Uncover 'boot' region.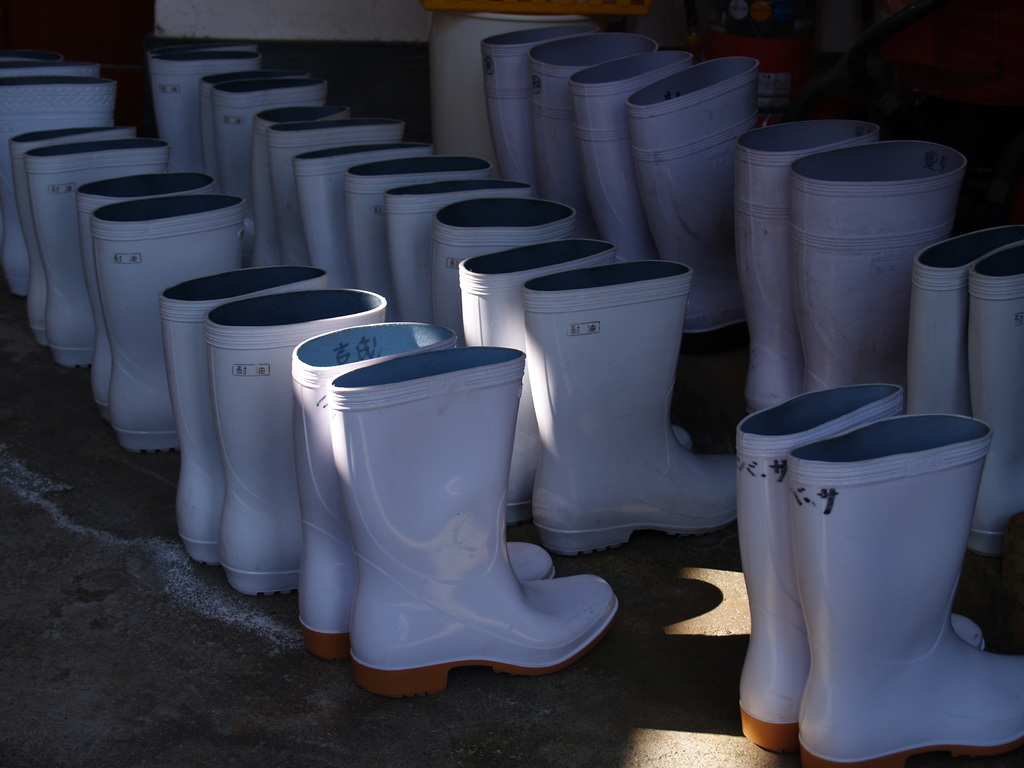
Uncovered: 810 147 969 387.
